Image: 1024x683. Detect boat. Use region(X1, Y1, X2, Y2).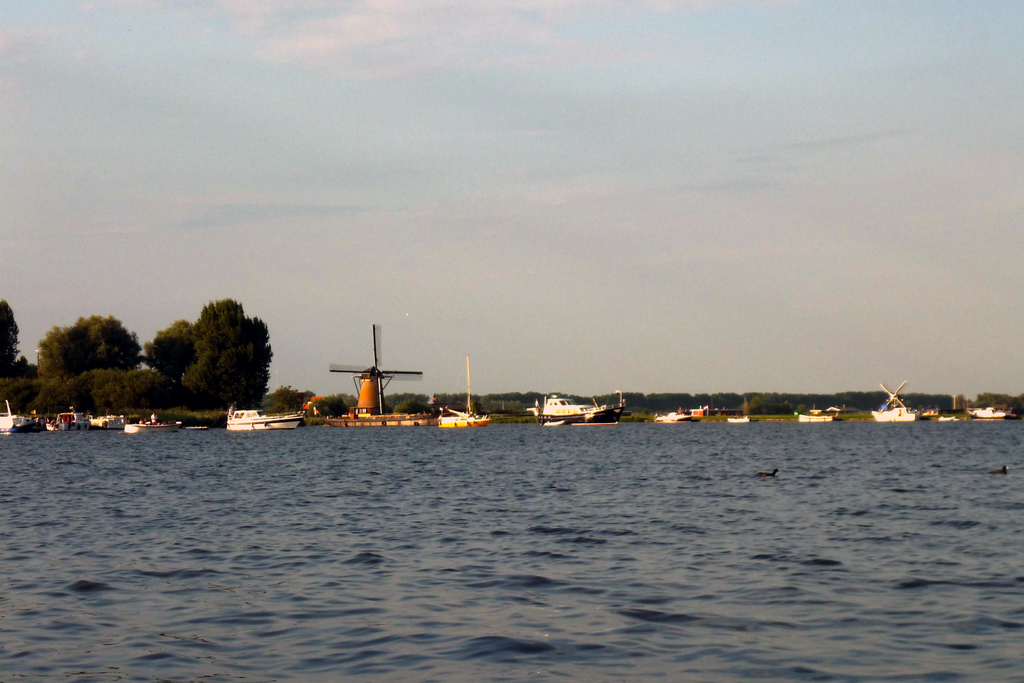
region(47, 411, 95, 427).
